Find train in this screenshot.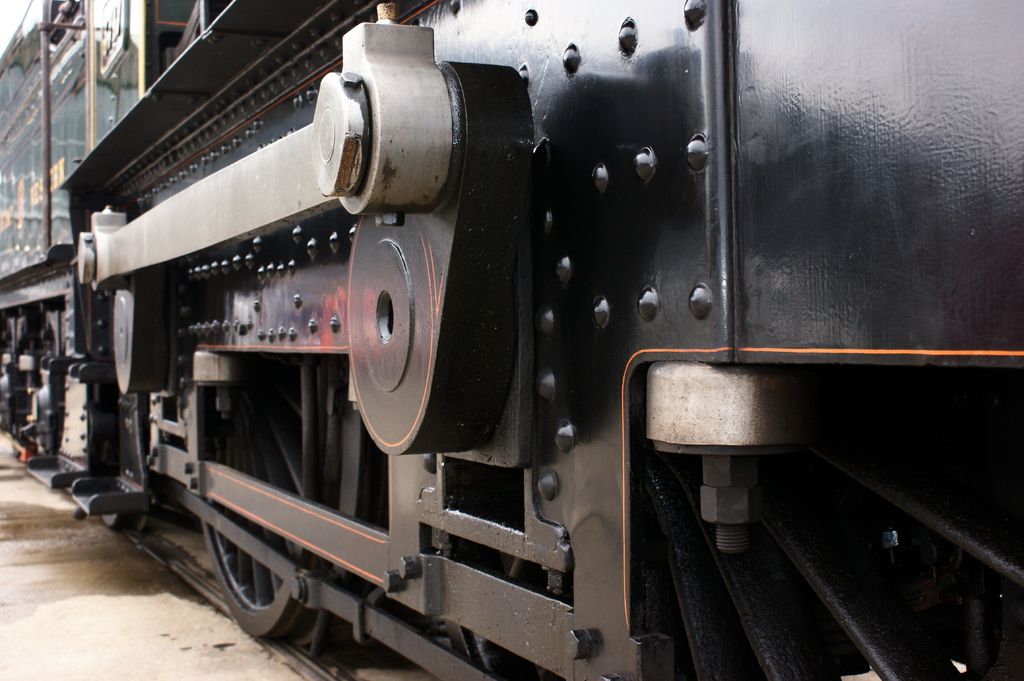
The bounding box for train is 0/0/1021/677.
